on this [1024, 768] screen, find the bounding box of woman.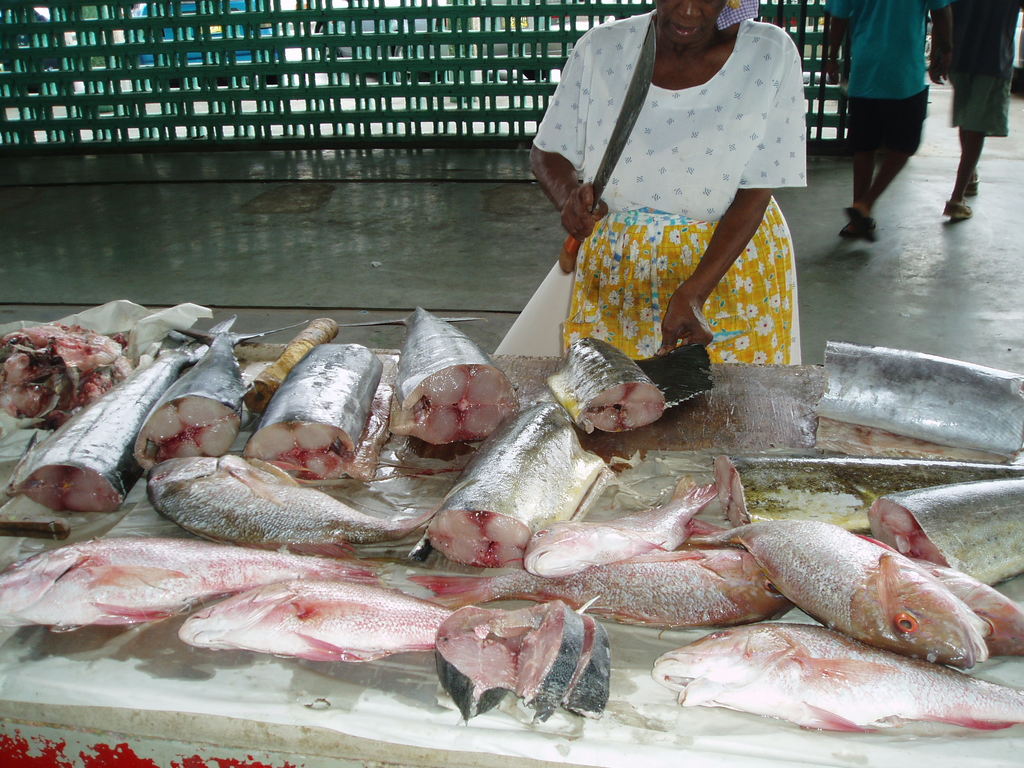
Bounding box: detection(511, 0, 830, 417).
